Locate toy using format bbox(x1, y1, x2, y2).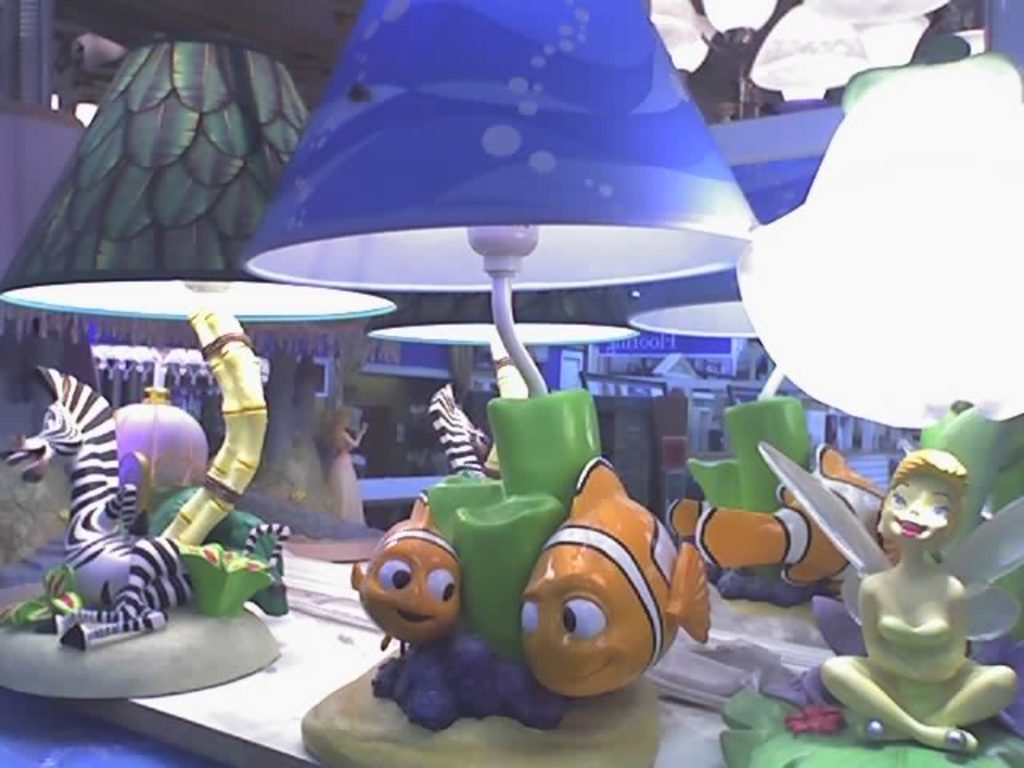
bbox(0, 352, 286, 659).
